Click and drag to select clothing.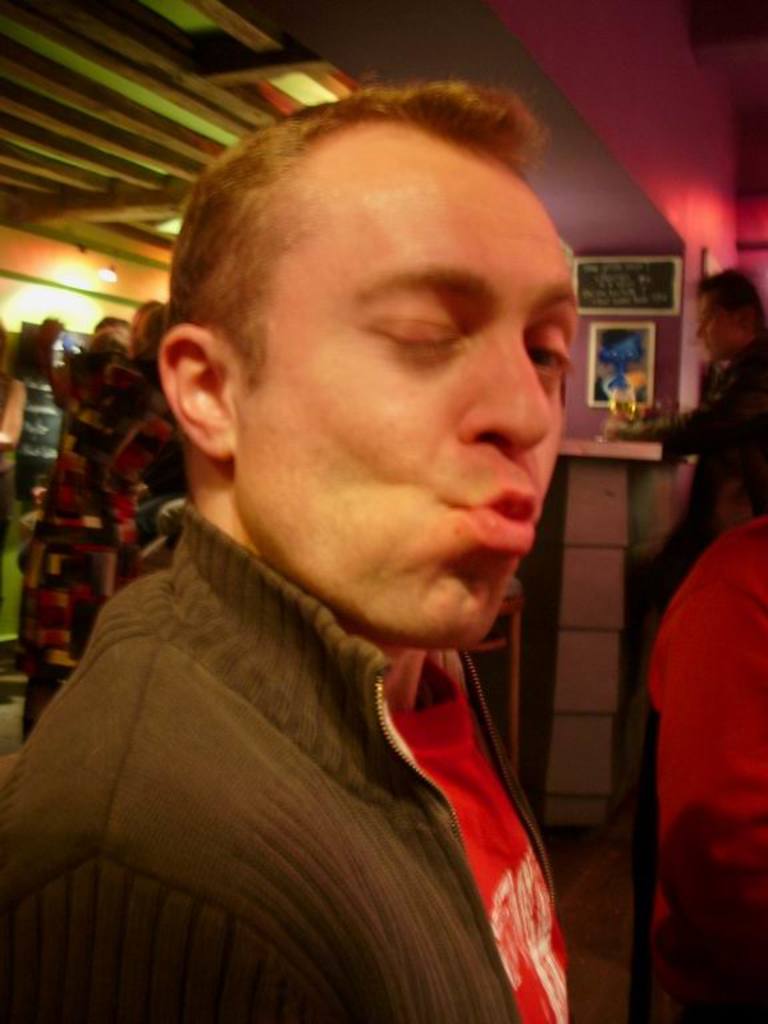
Selection: left=608, top=331, right=767, bottom=603.
